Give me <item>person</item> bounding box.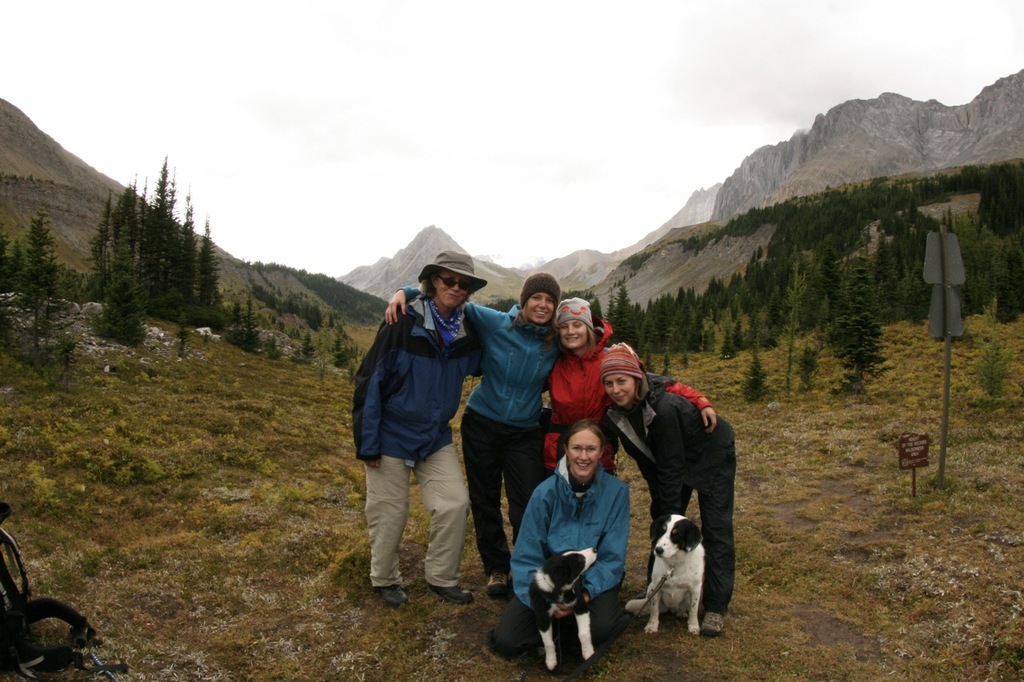
box(541, 295, 719, 481).
